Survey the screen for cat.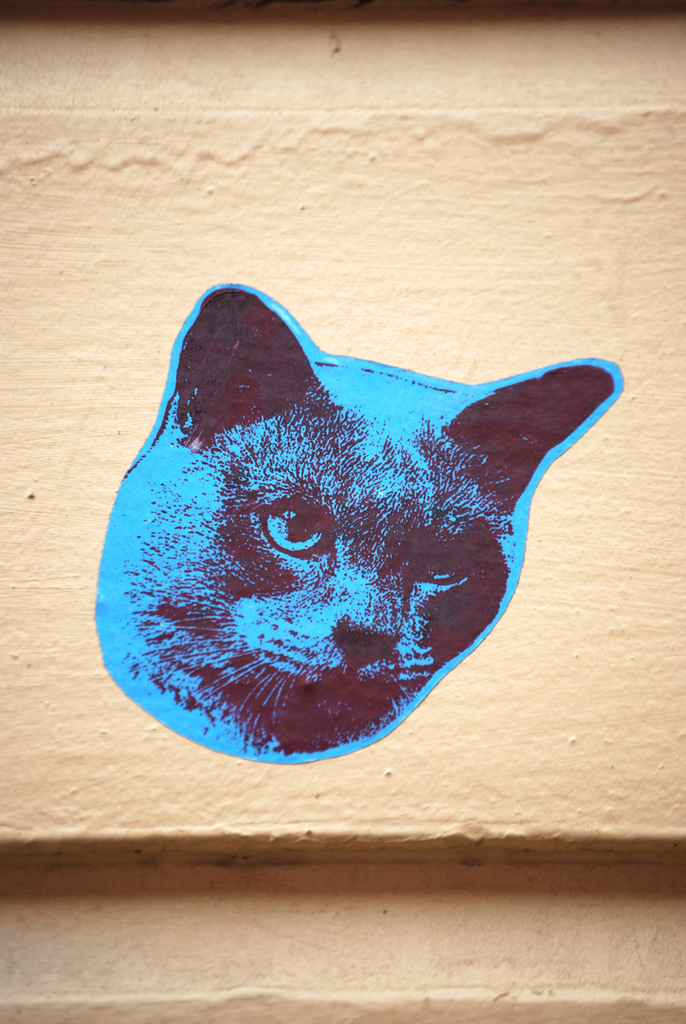
Survey found: [x1=85, y1=286, x2=616, y2=765].
